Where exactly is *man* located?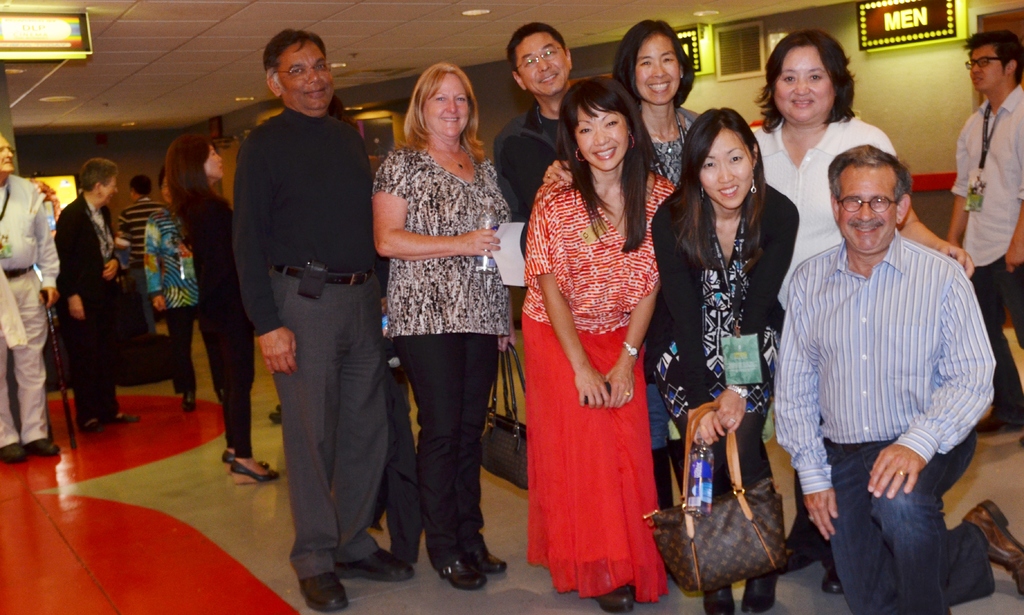
Its bounding box is x1=490 y1=19 x2=584 y2=256.
